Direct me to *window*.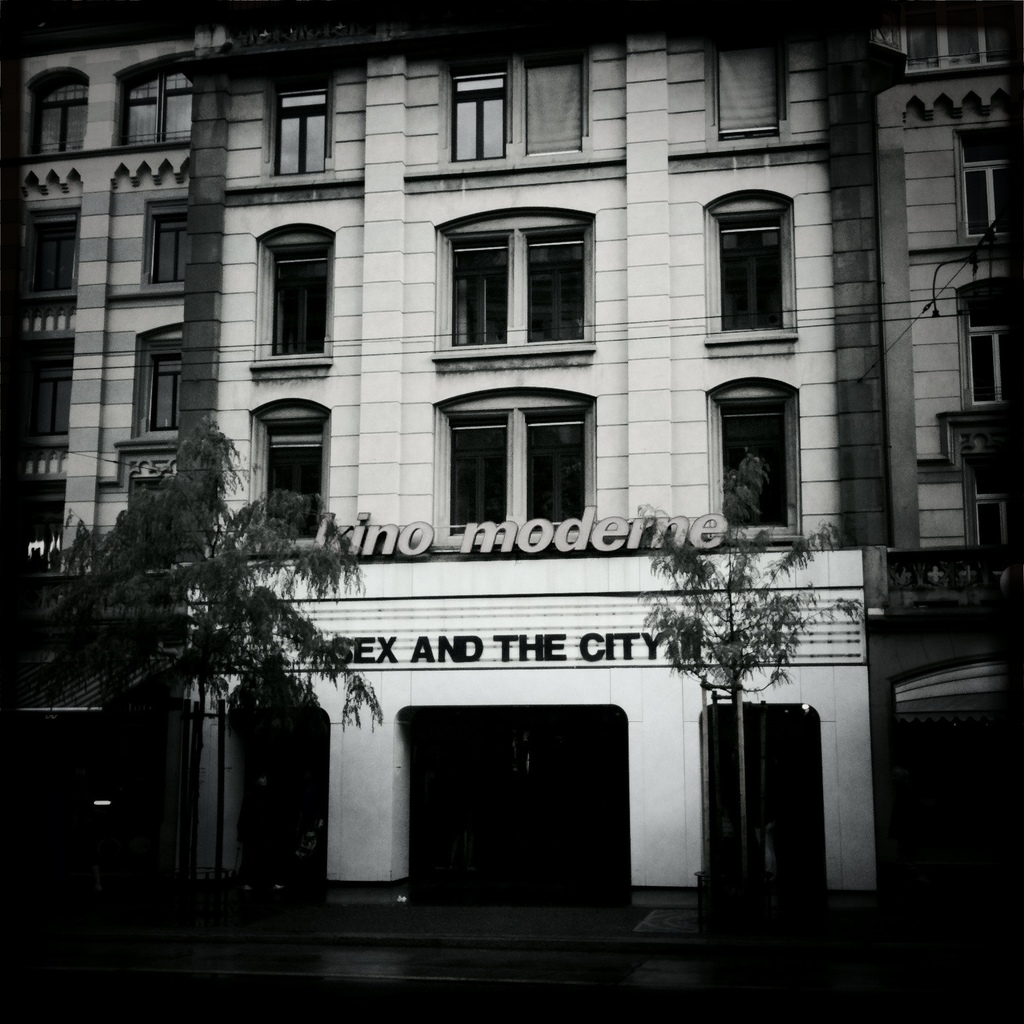
Direction: bbox=[432, 204, 599, 358].
